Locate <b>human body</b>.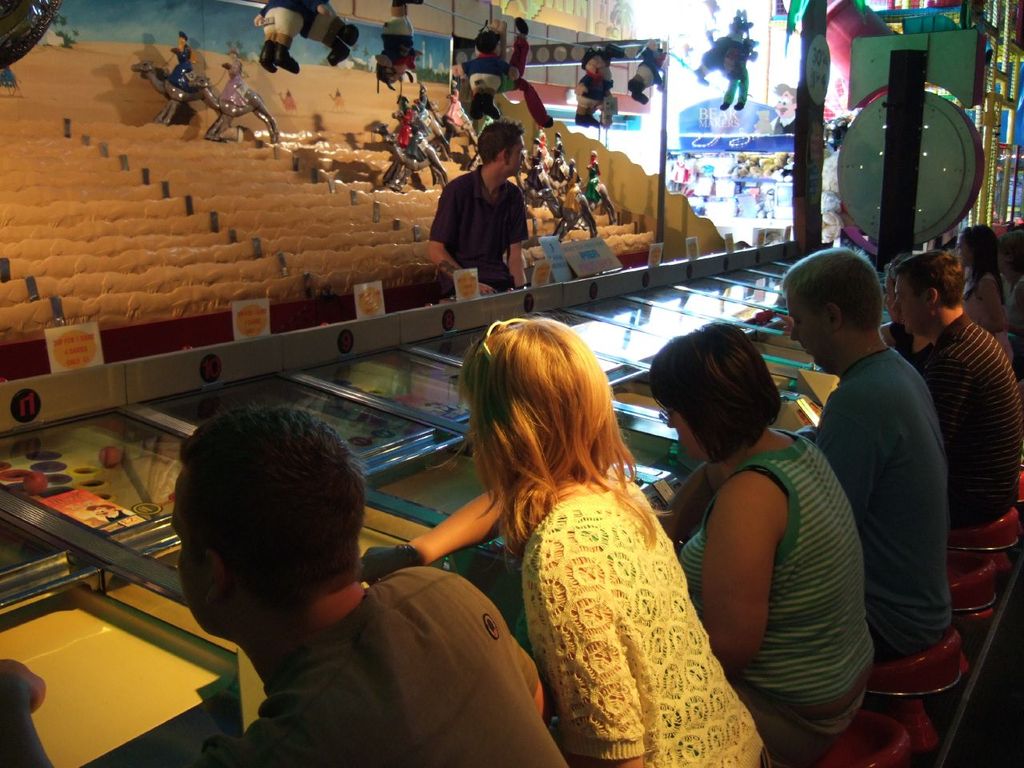
Bounding box: region(645, 319, 882, 751).
